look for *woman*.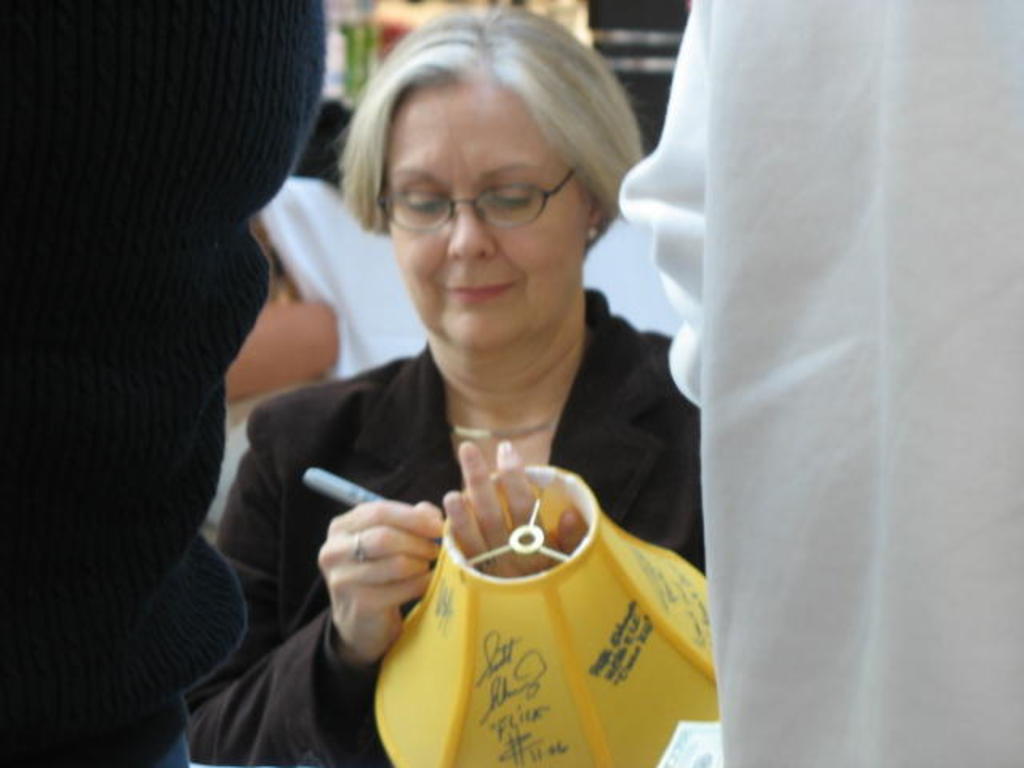
Found: bbox=[192, 5, 757, 738].
